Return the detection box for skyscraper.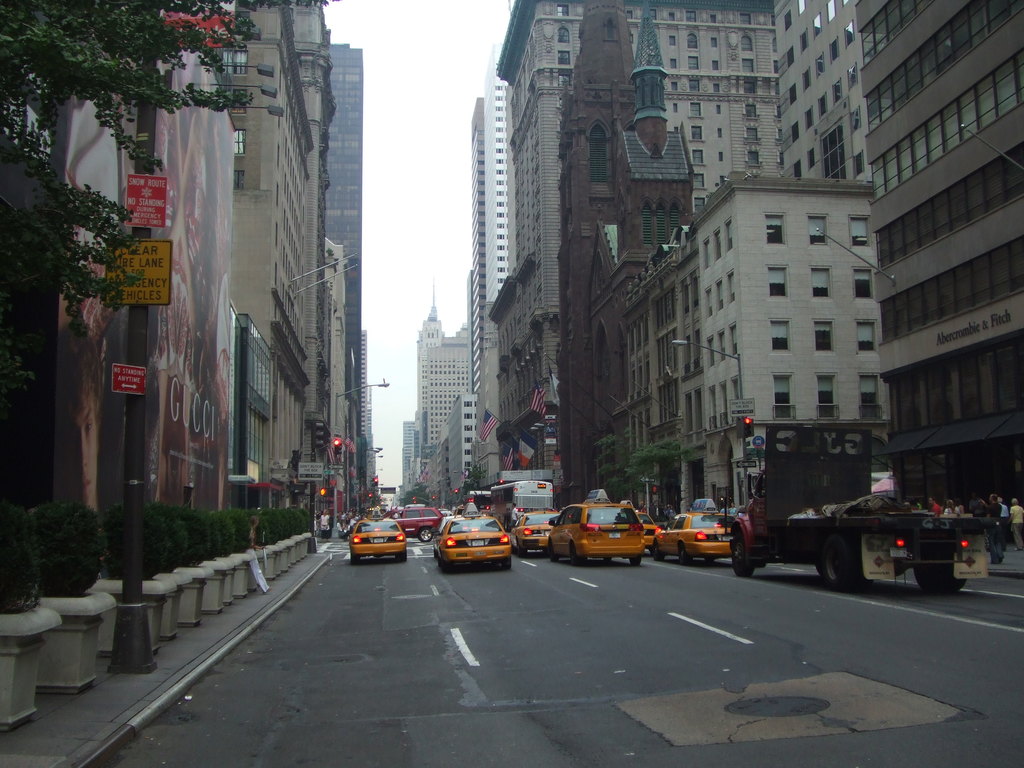
469, 97, 492, 499.
